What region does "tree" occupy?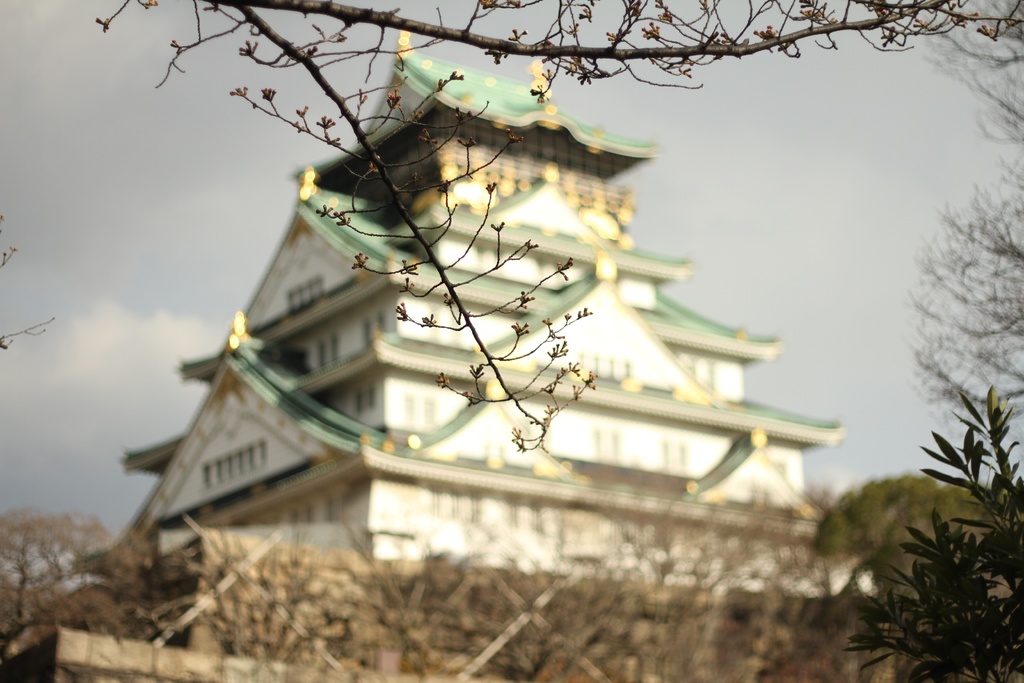
844/384/1023/682.
